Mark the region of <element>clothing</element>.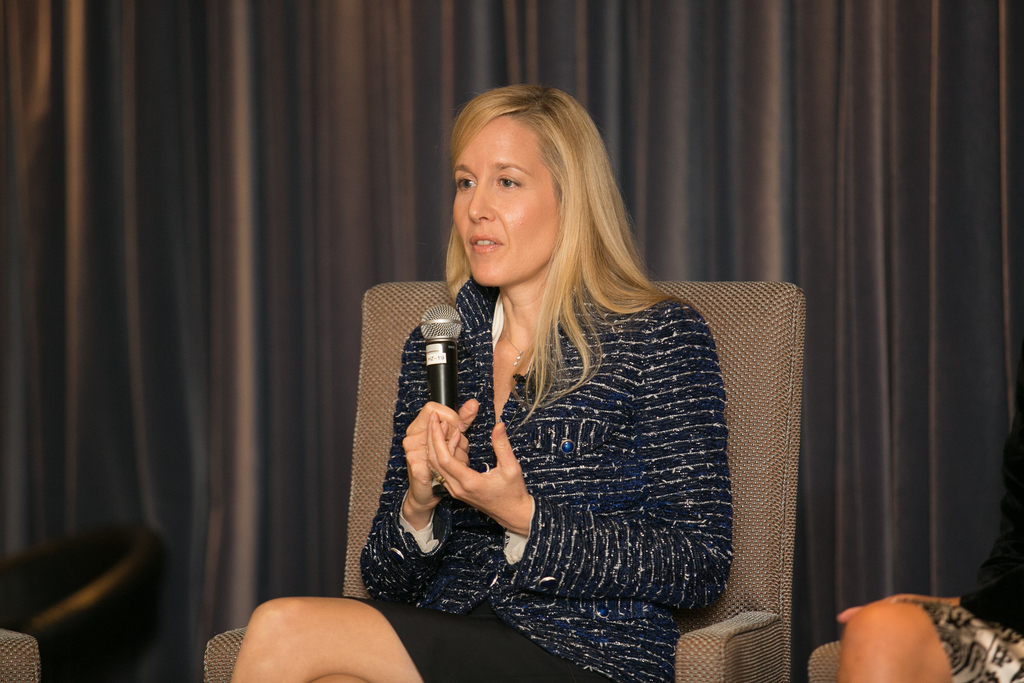
Region: <box>350,250,771,637</box>.
